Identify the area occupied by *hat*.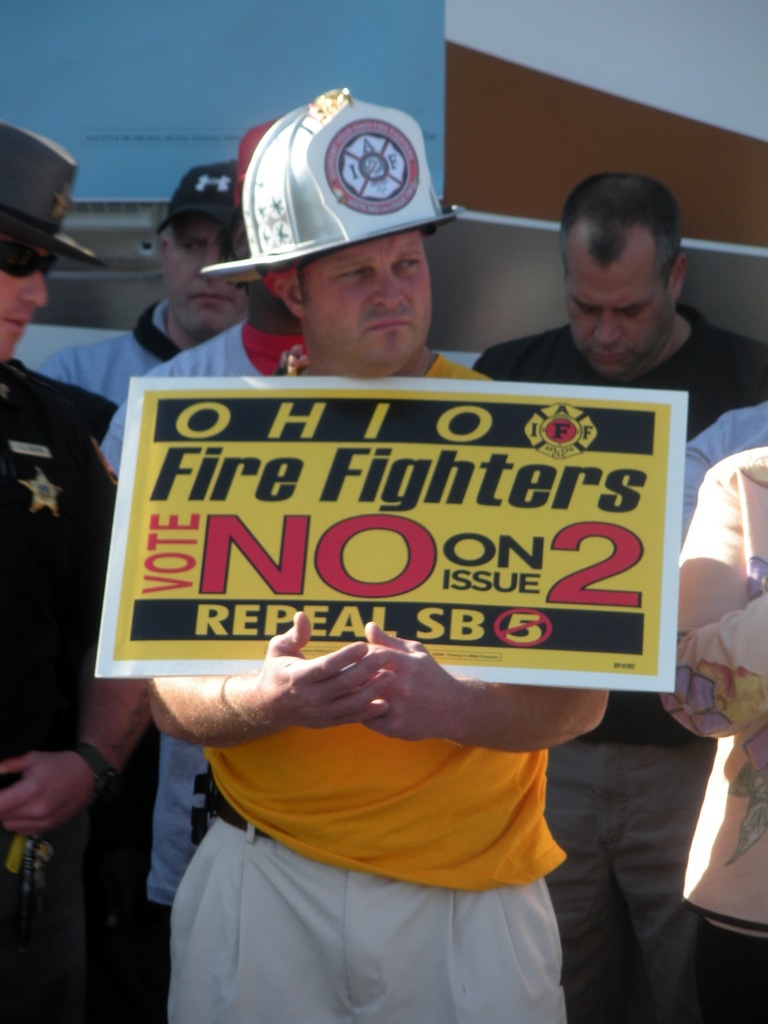
Area: crop(155, 164, 246, 237).
